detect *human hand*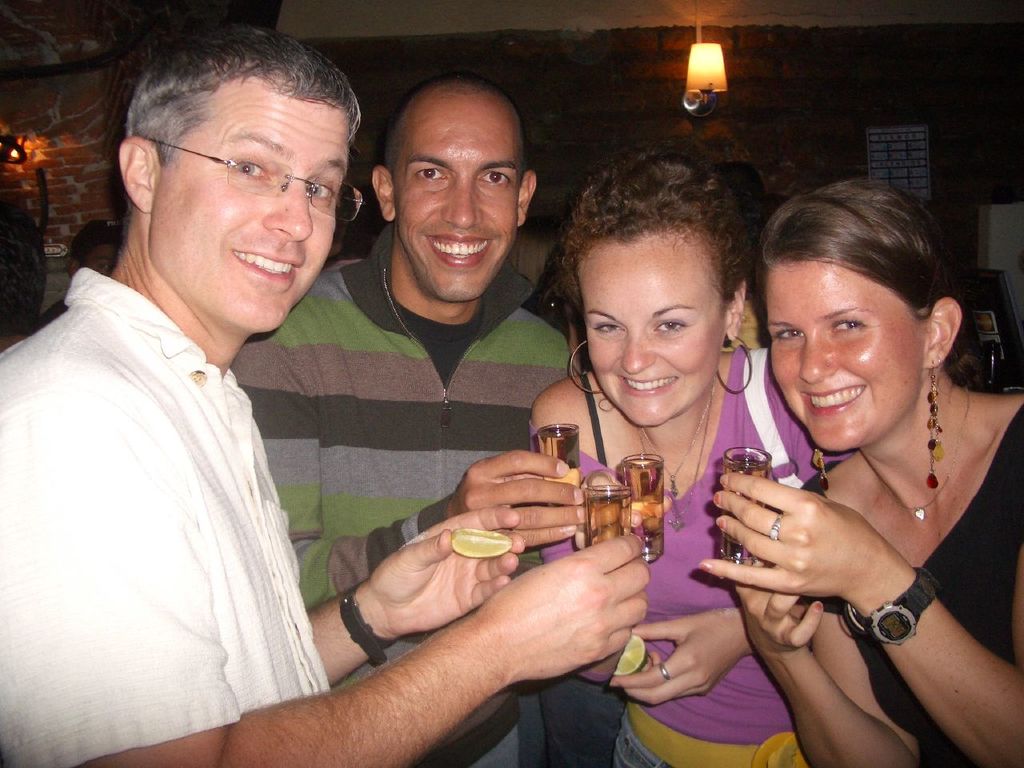
<box>571,466,643,546</box>
